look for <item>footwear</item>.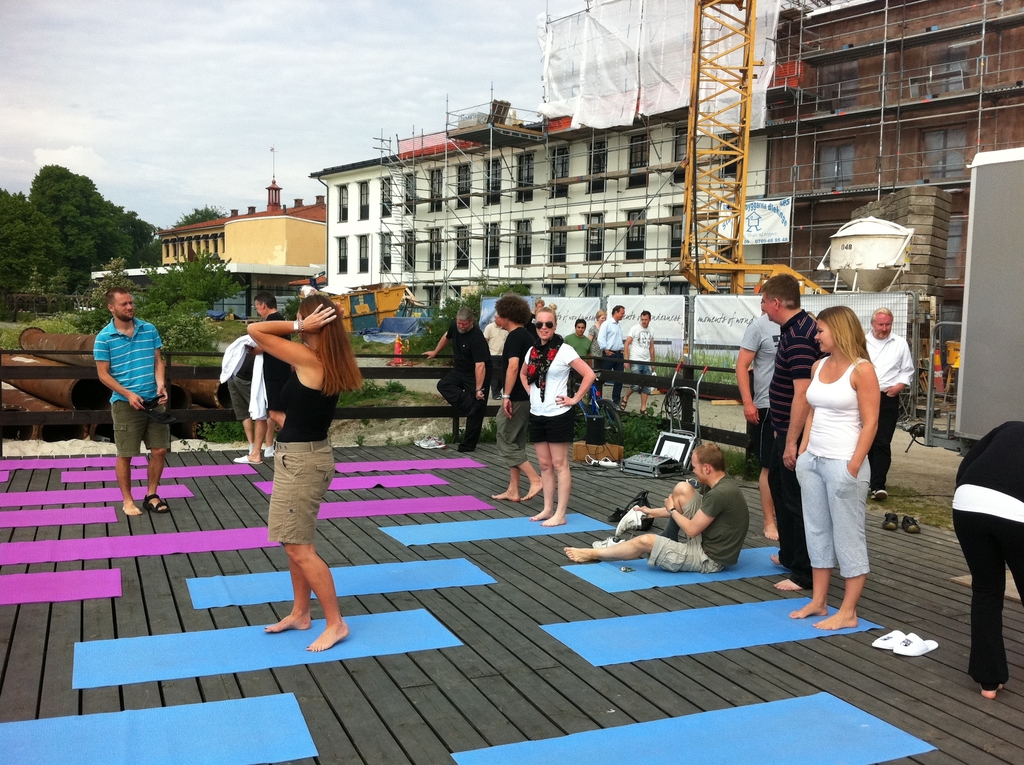
Found: locate(144, 493, 169, 513).
